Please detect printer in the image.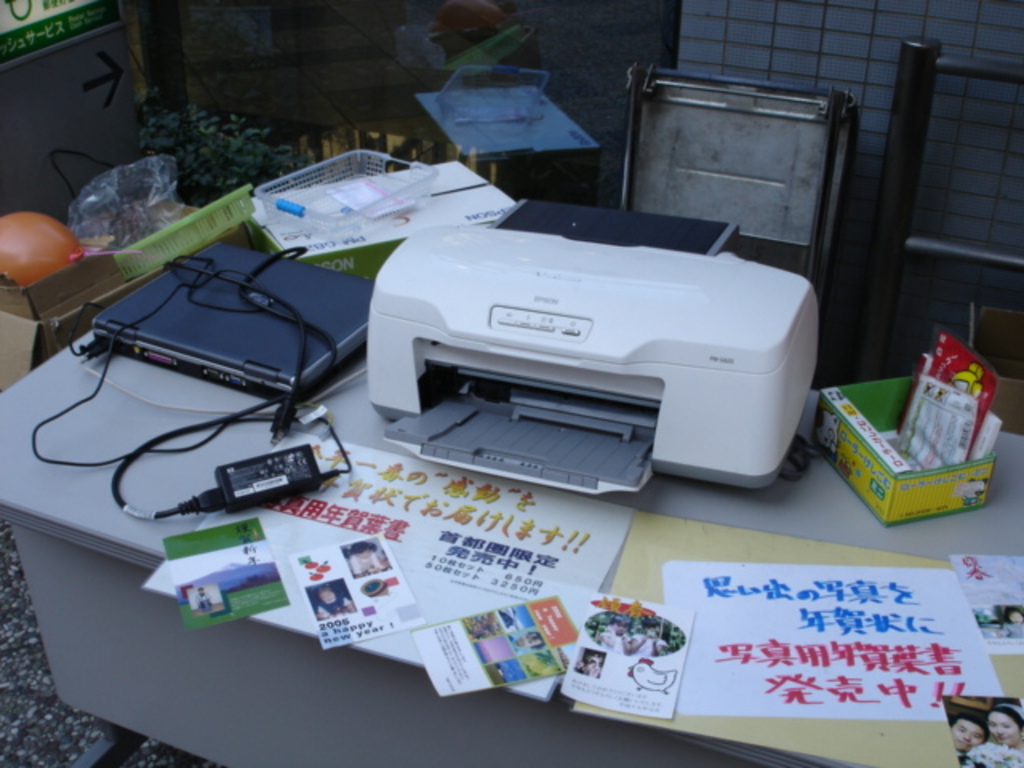
l=366, t=198, r=821, b=499.
